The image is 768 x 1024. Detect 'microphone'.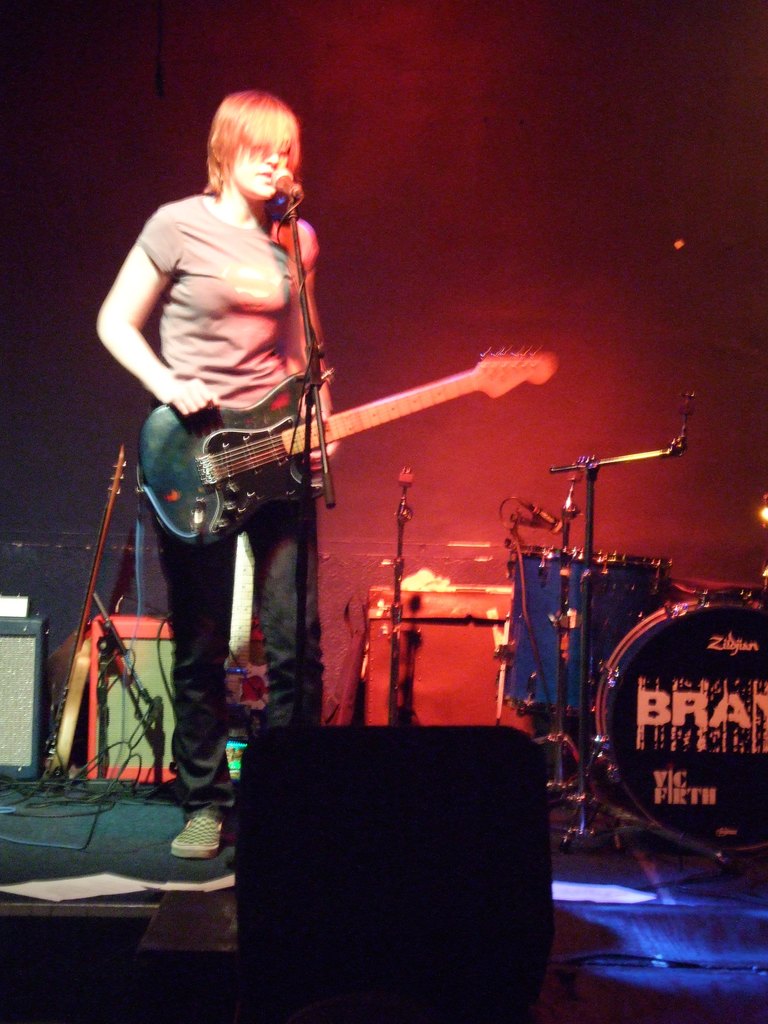
Detection: [left=264, top=161, right=310, bottom=200].
